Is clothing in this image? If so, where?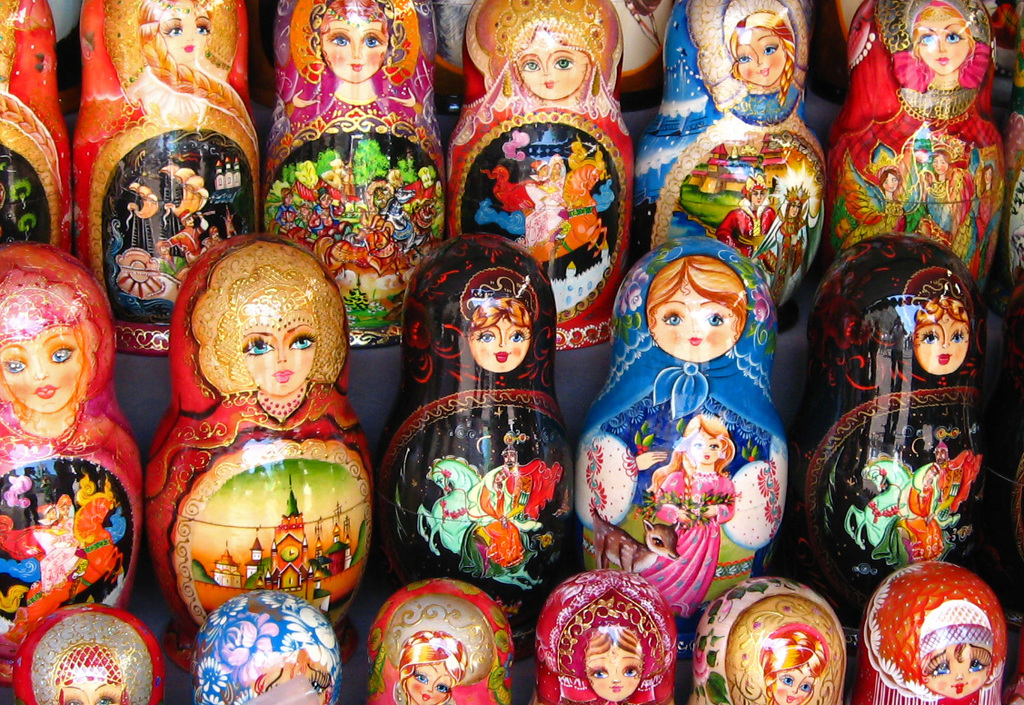
Yes, at [947,166,976,268].
